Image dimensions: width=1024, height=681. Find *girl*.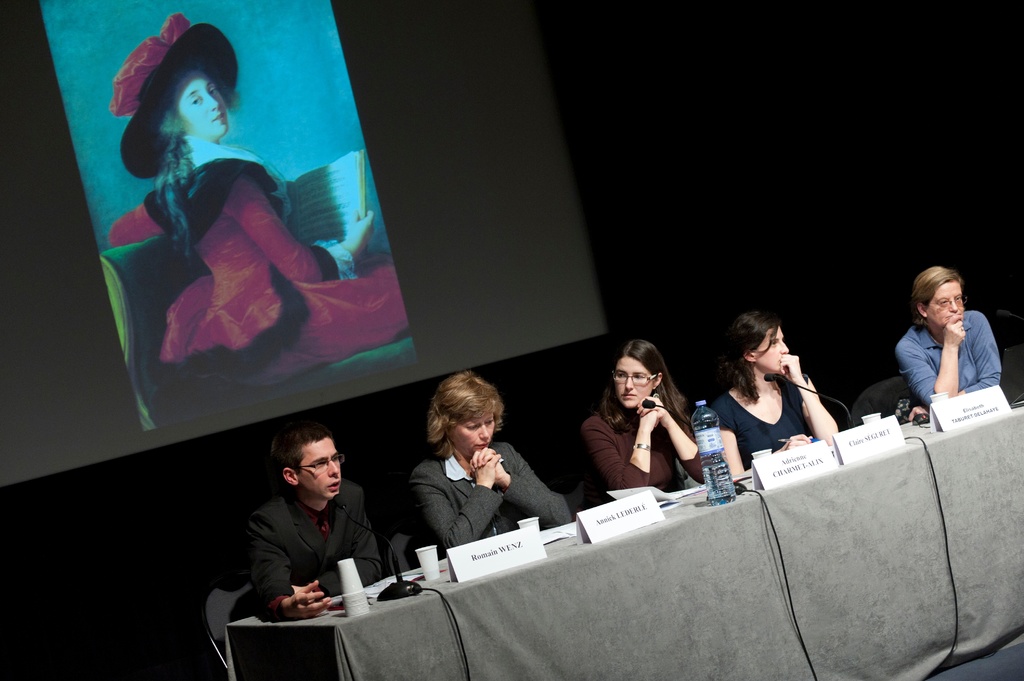
{"x1": 713, "y1": 311, "x2": 842, "y2": 485}.
